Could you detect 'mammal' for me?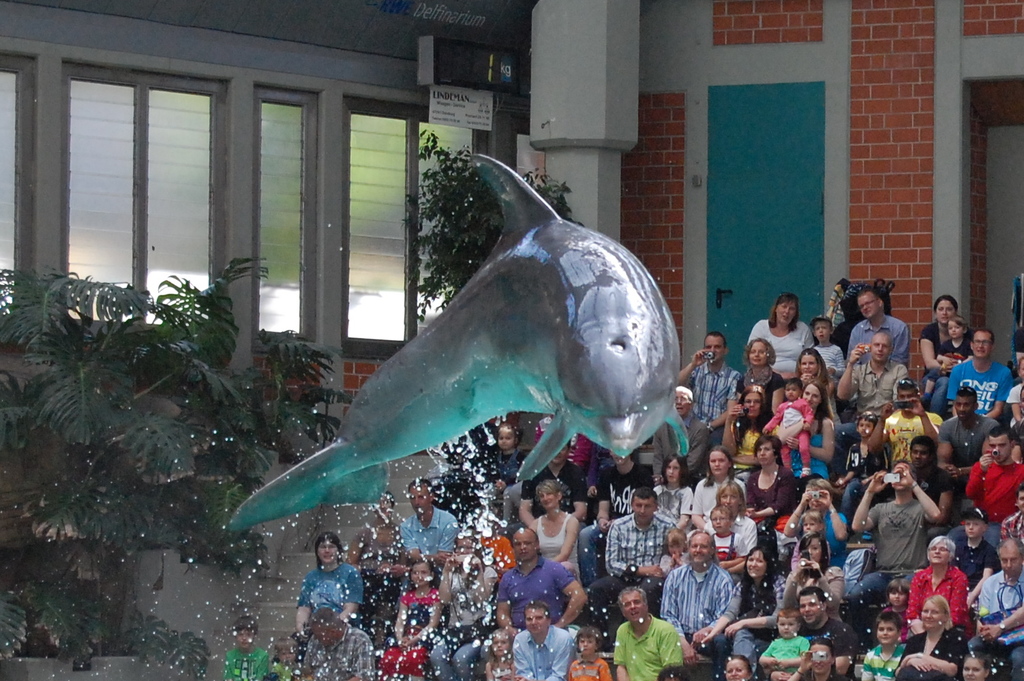
Detection result: Rect(594, 444, 661, 544).
